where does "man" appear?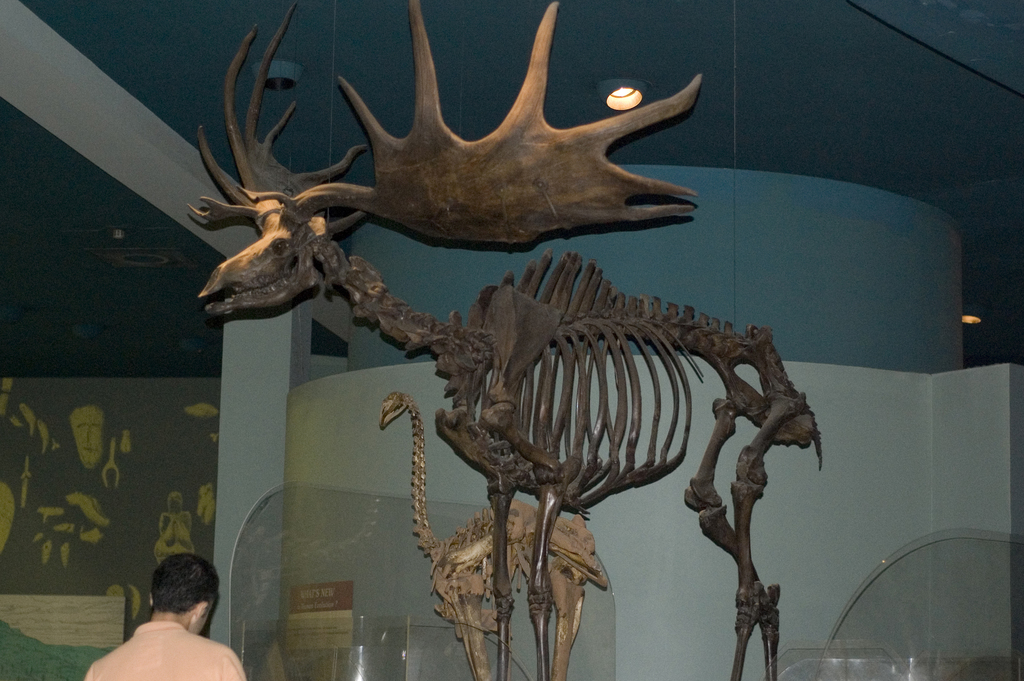
Appears at rect(100, 559, 248, 677).
